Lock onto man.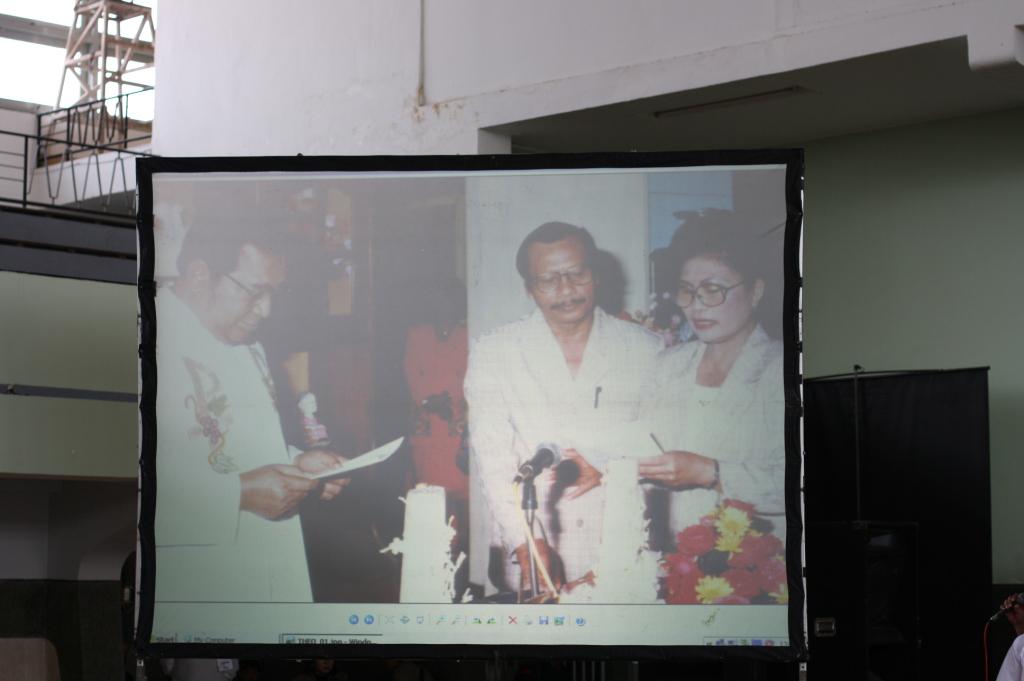
Locked: {"left": 154, "top": 201, "right": 354, "bottom": 604}.
